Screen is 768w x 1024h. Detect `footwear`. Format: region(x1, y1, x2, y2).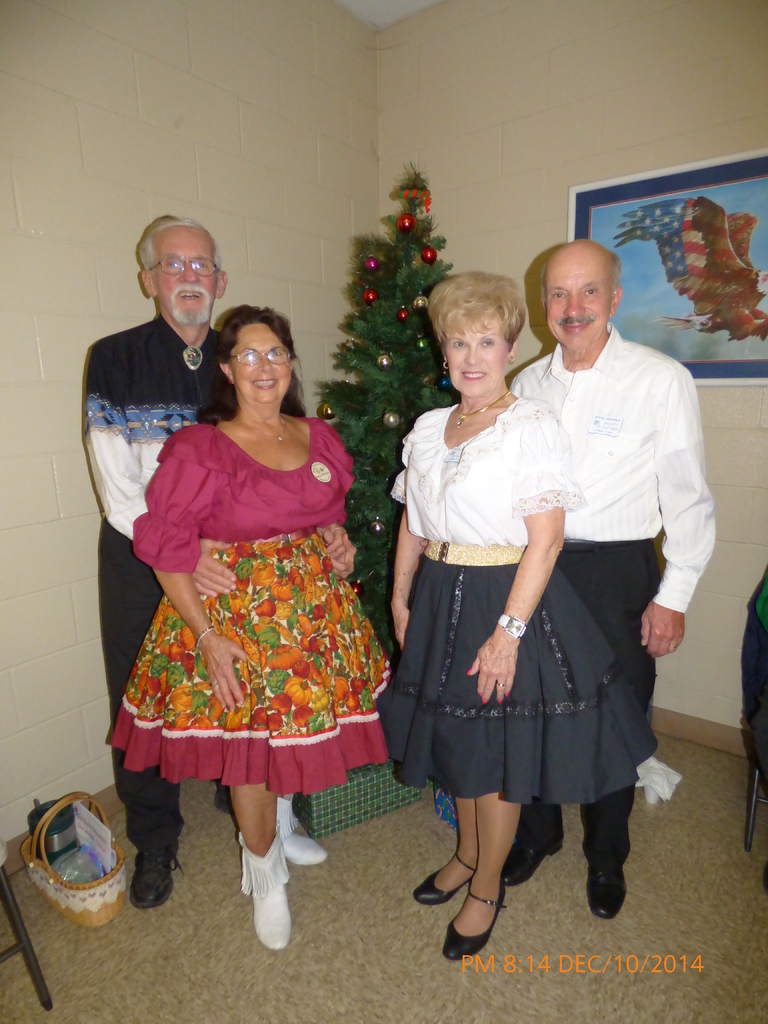
region(409, 855, 484, 897).
